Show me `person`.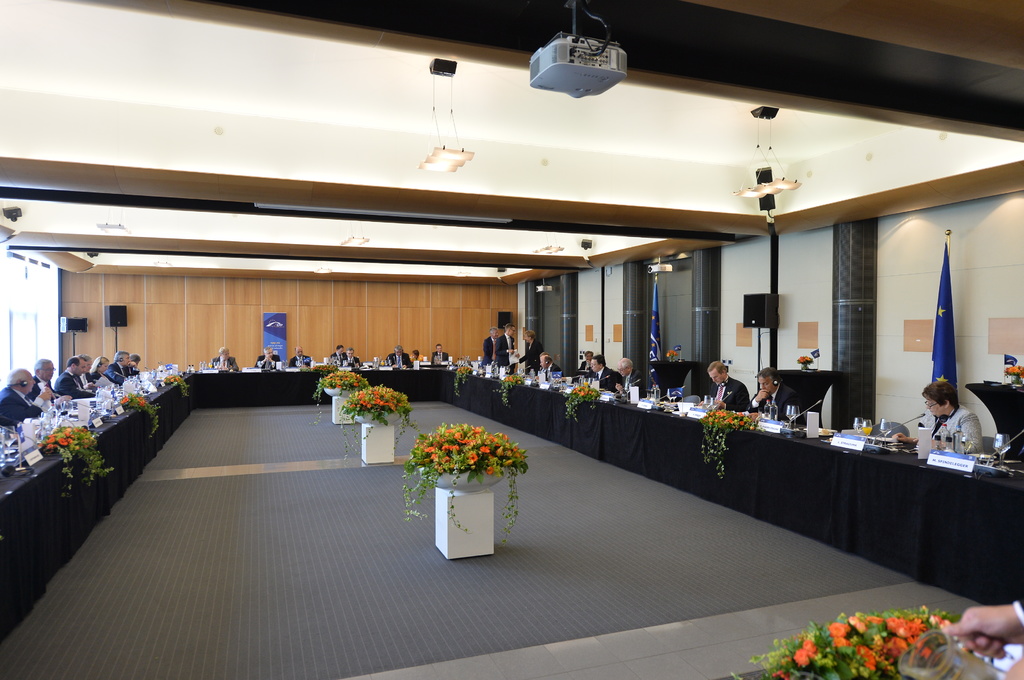
`person` is here: rect(612, 358, 643, 397).
